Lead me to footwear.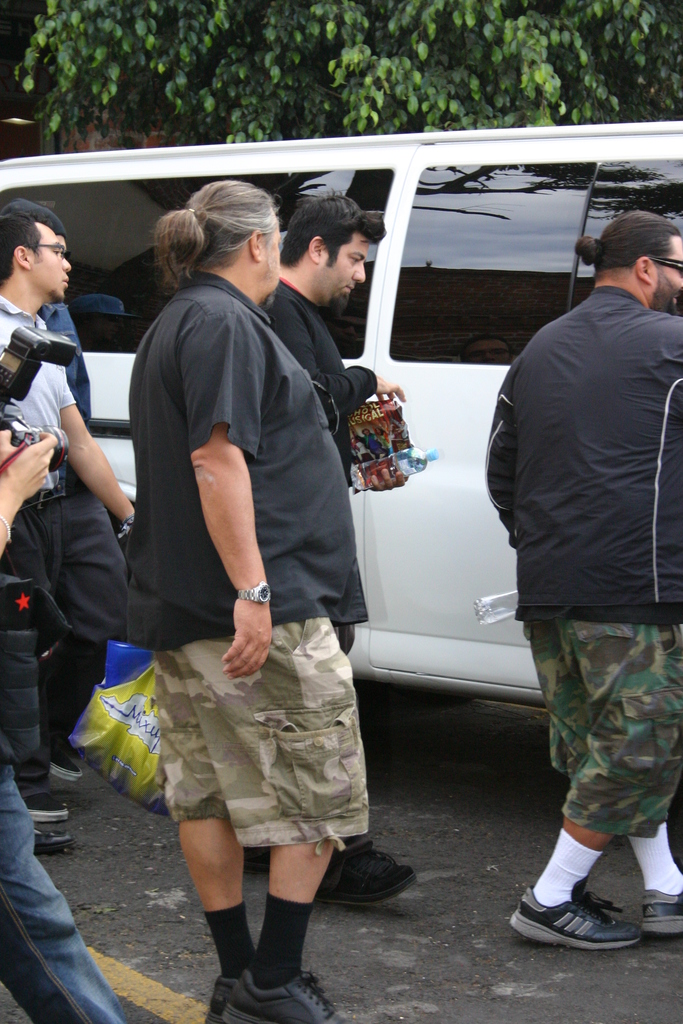
Lead to (left=224, top=968, right=350, bottom=1023).
